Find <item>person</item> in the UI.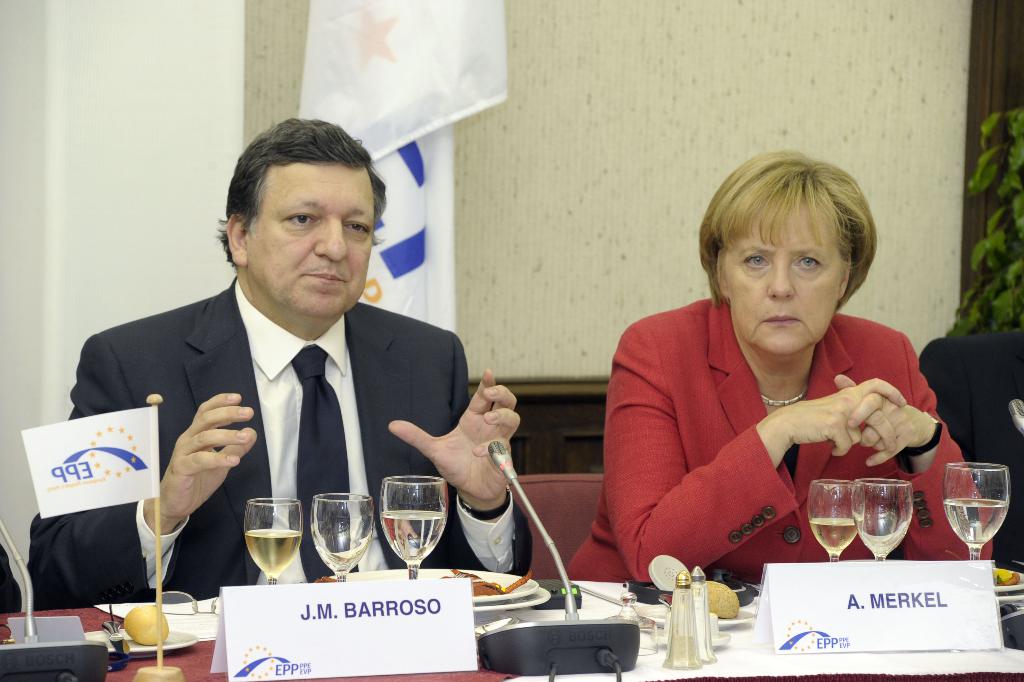
UI element at crop(24, 118, 533, 613).
